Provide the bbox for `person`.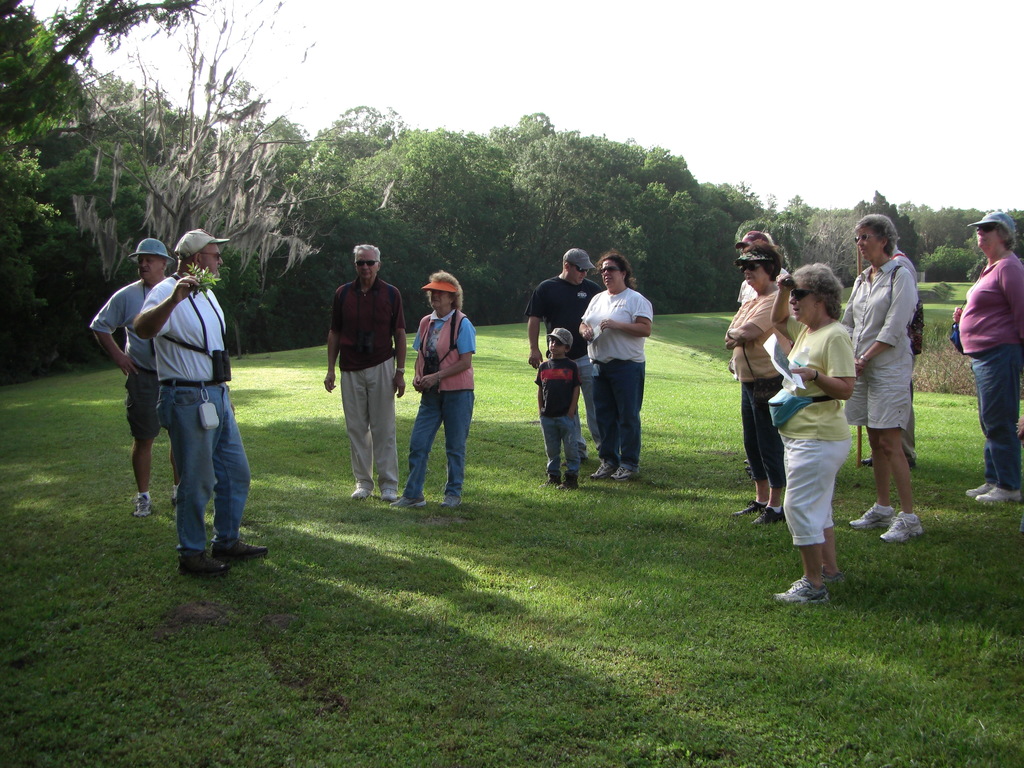
region(956, 207, 1023, 496).
